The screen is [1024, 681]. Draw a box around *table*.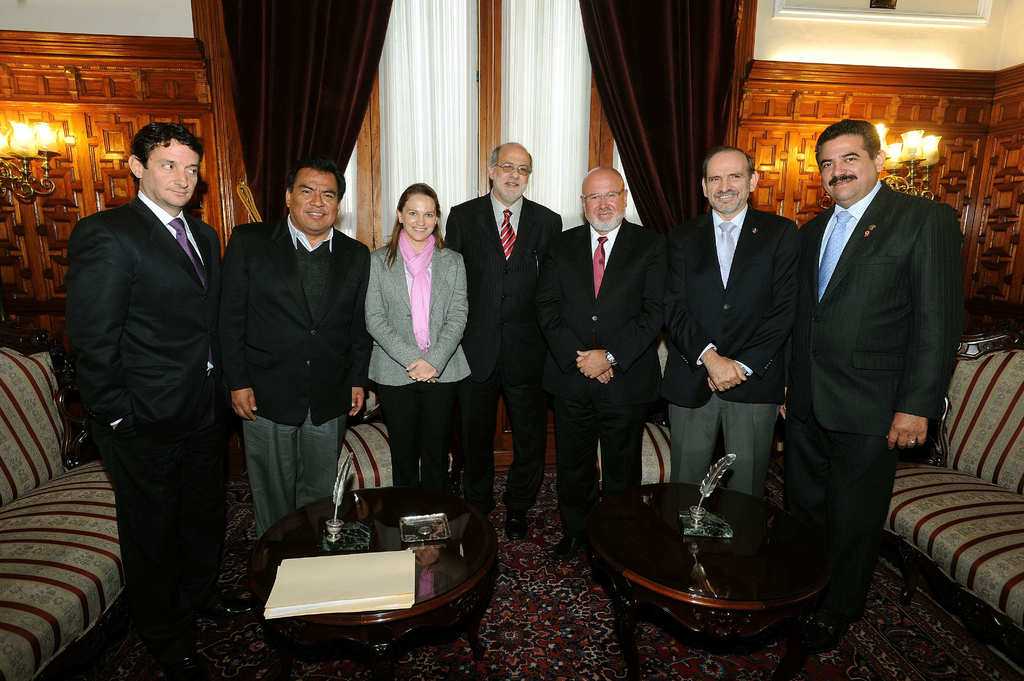
{"left": 569, "top": 468, "right": 862, "bottom": 644}.
